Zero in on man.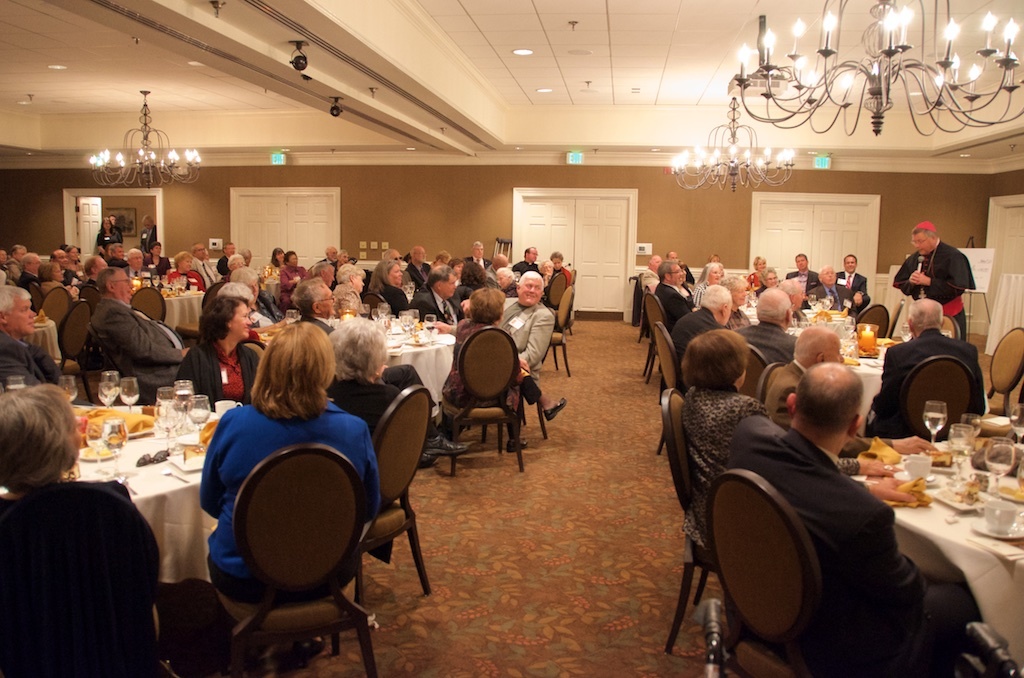
Zeroed in: bbox=(786, 252, 821, 305).
